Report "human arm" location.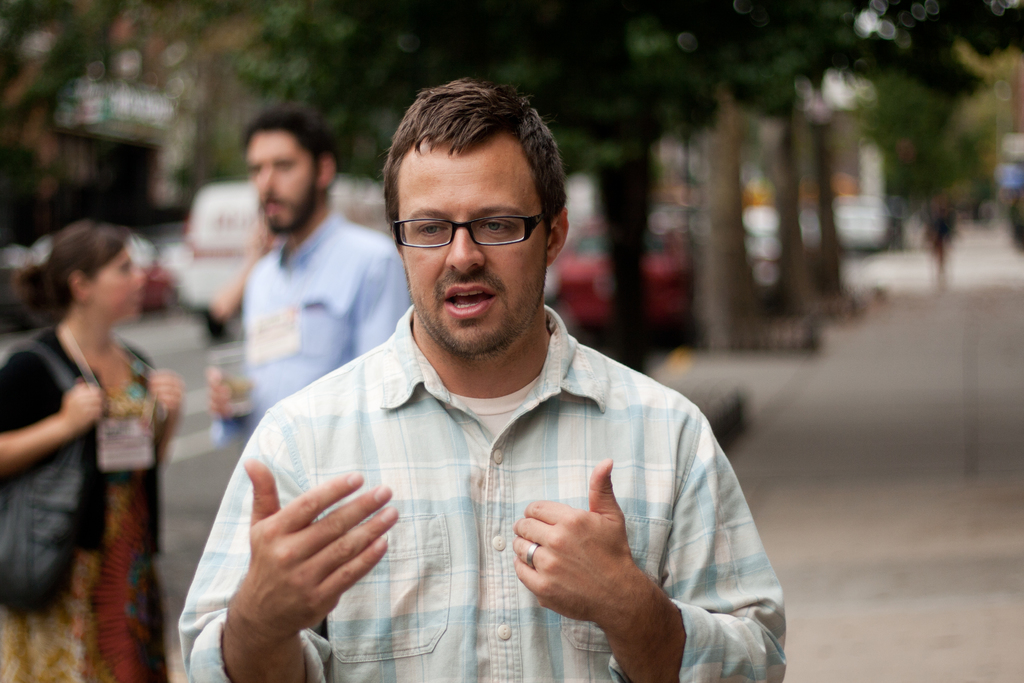
Report: crop(510, 407, 788, 682).
